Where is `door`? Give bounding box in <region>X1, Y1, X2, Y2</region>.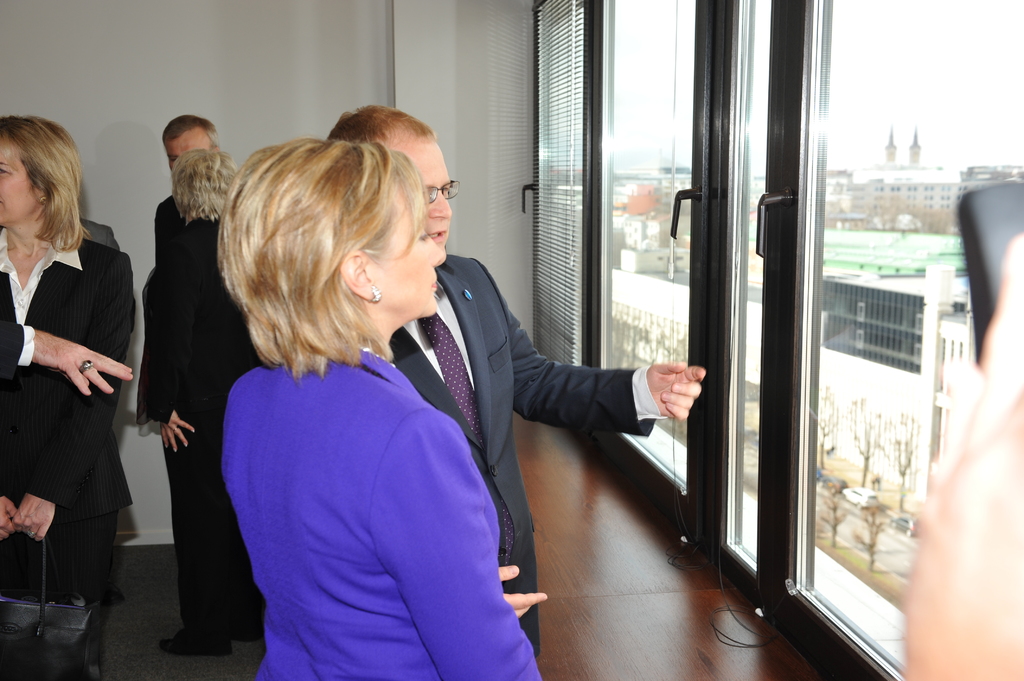
<region>592, 0, 717, 562</region>.
